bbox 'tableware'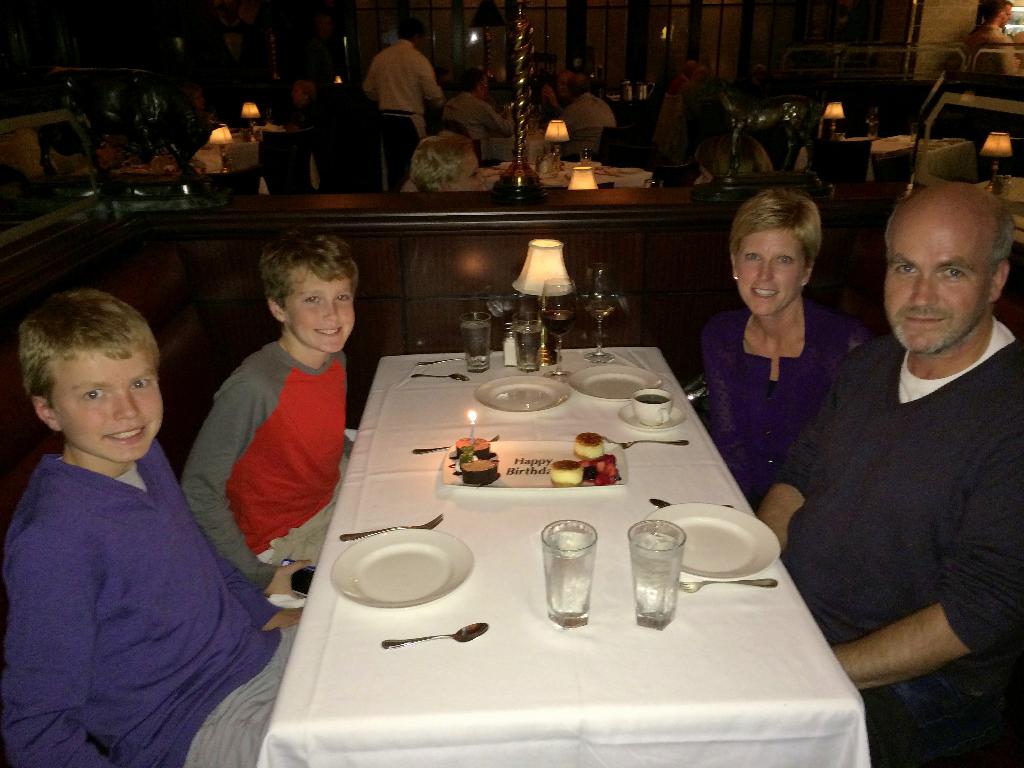
474/371/574/415
